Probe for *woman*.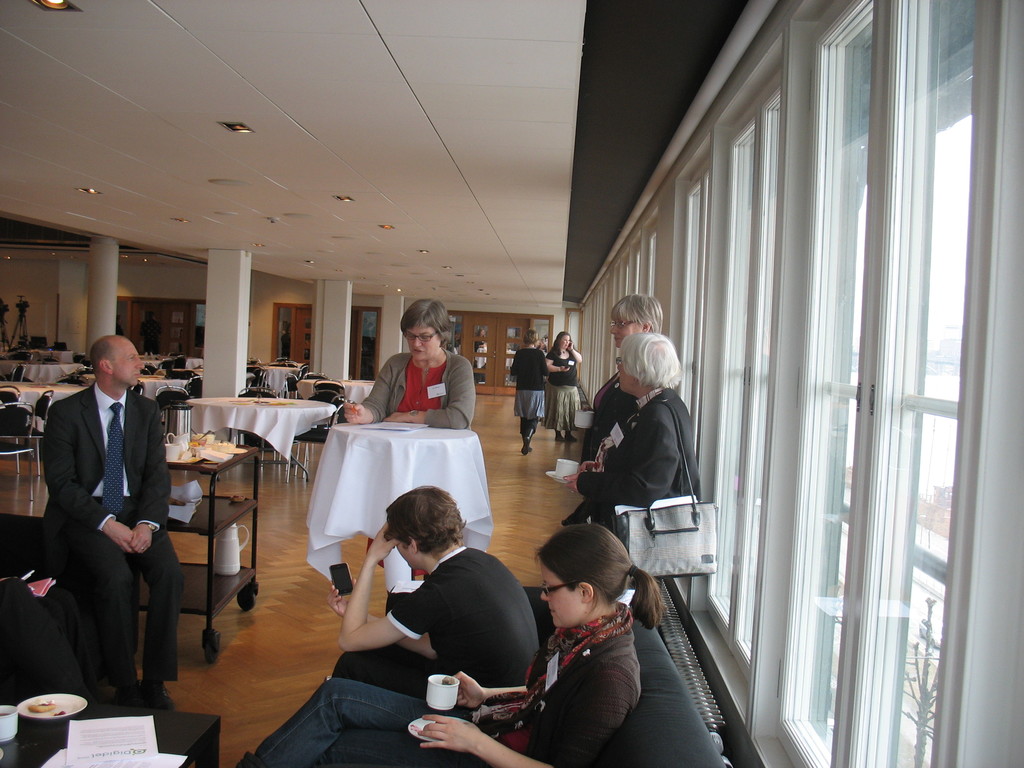
Probe result: bbox=[232, 515, 666, 767].
